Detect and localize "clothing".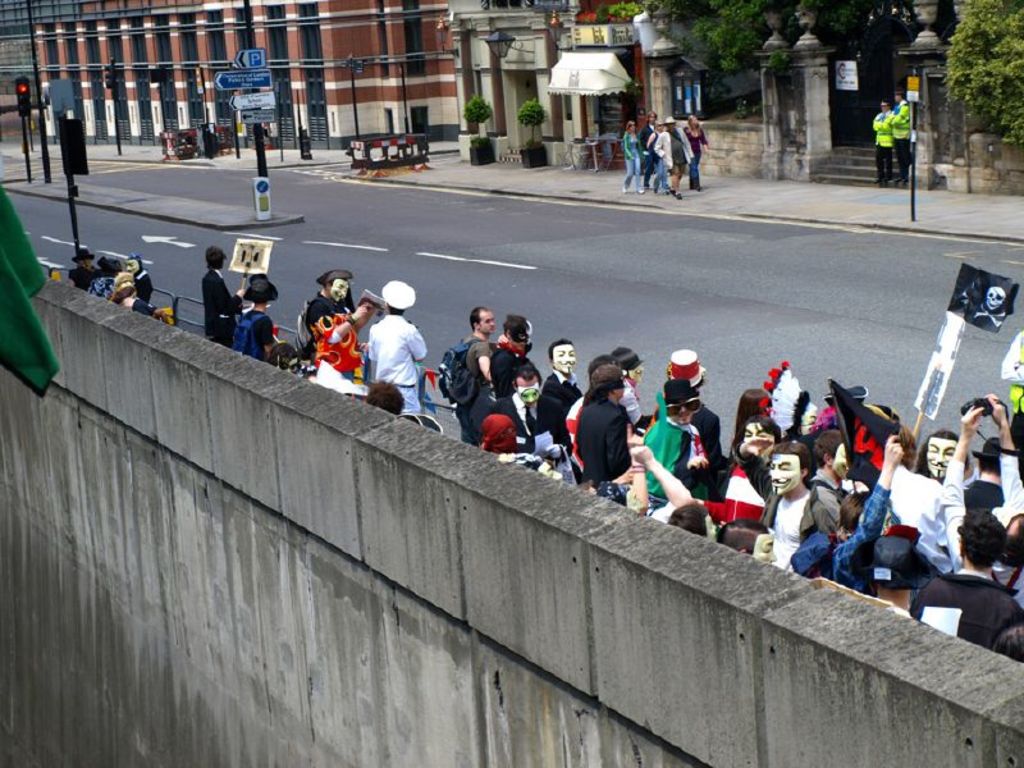
Localized at x1=945 y1=457 x2=1023 y2=609.
